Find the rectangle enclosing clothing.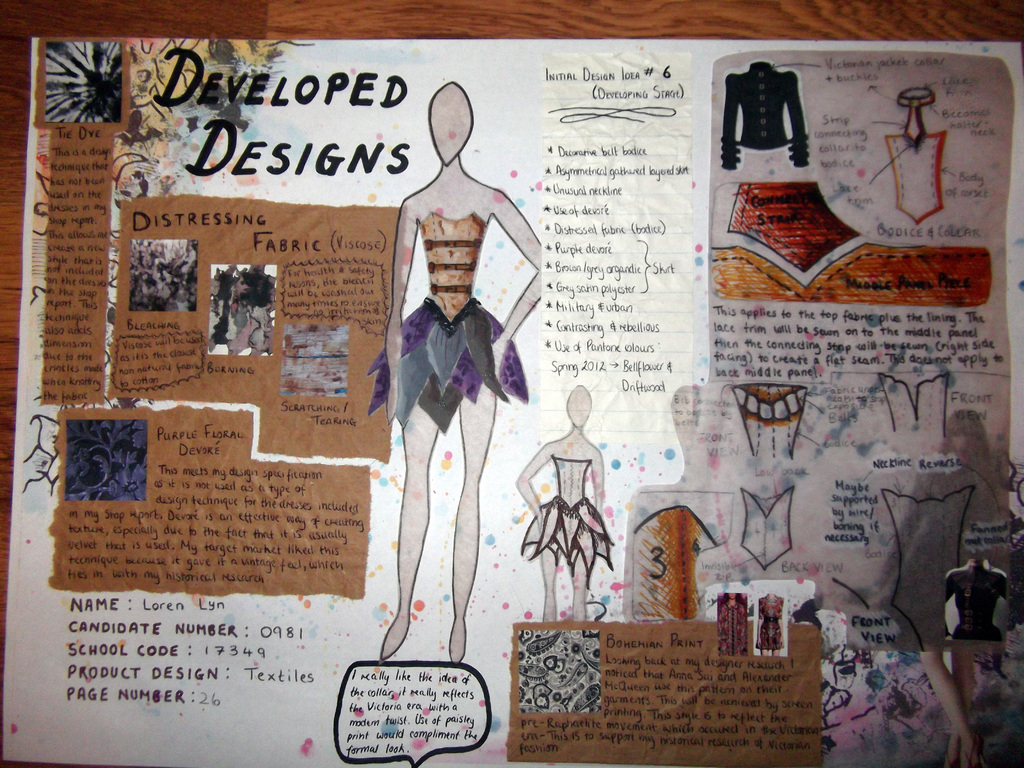
<region>518, 458, 627, 575</region>.
